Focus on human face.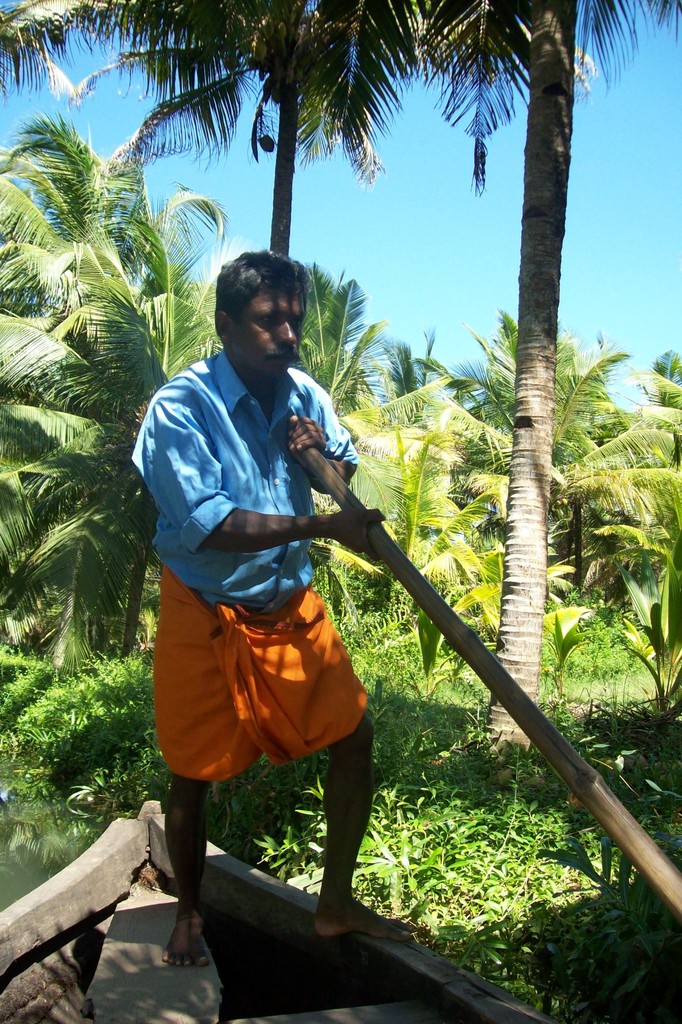
Focused at 231,284,305,376.
